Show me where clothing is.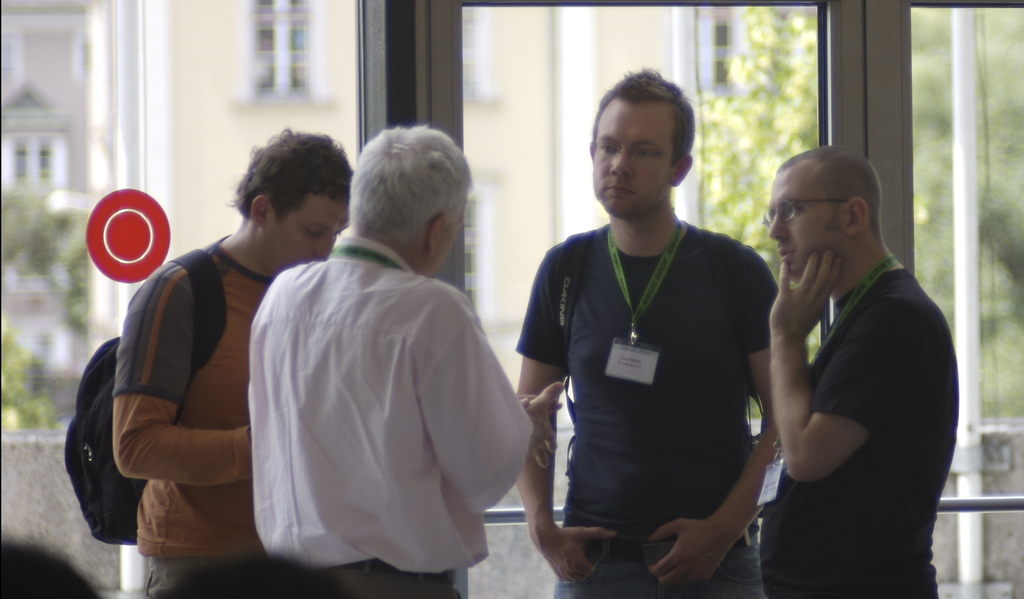
clothing is at bbox=[140, 555, 250, 598].
